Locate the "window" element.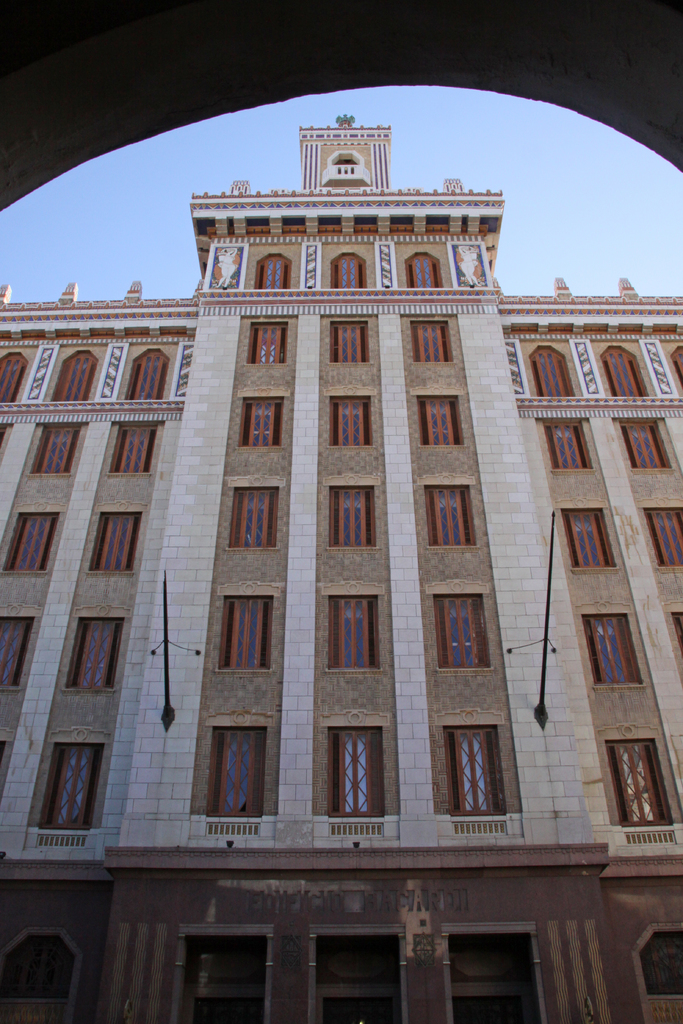
Element bbox: rect(218, 588, 276, 672).
